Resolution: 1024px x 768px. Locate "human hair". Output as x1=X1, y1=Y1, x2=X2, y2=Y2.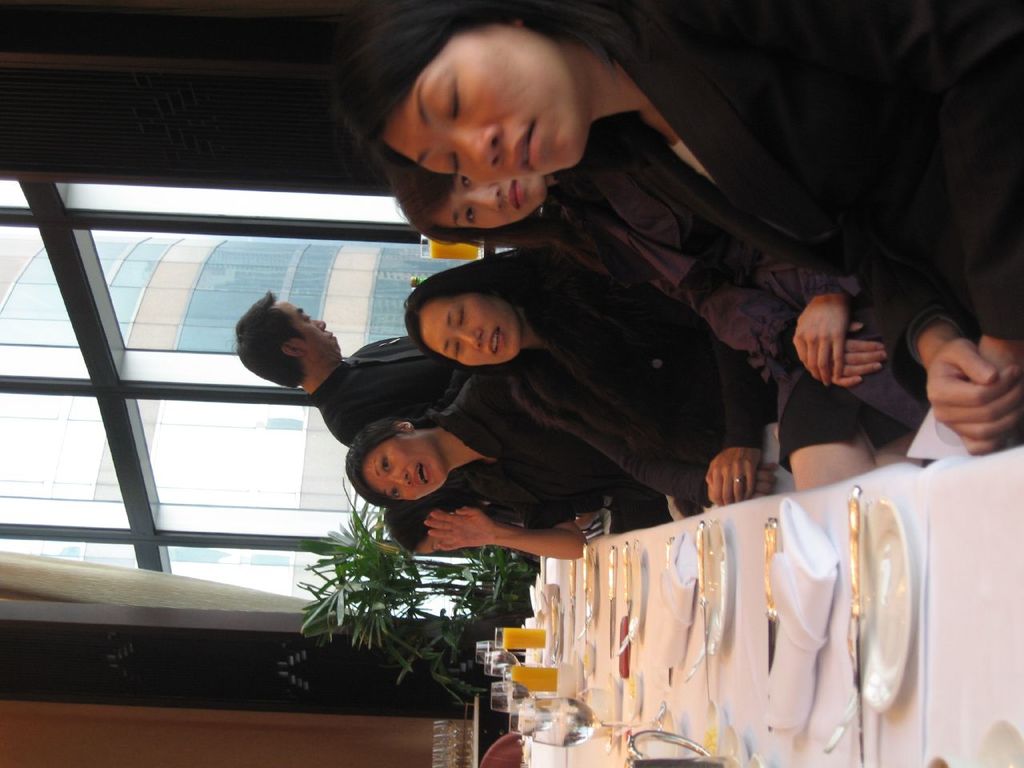
x1=402, y1=254, x2=594, y2=400.
